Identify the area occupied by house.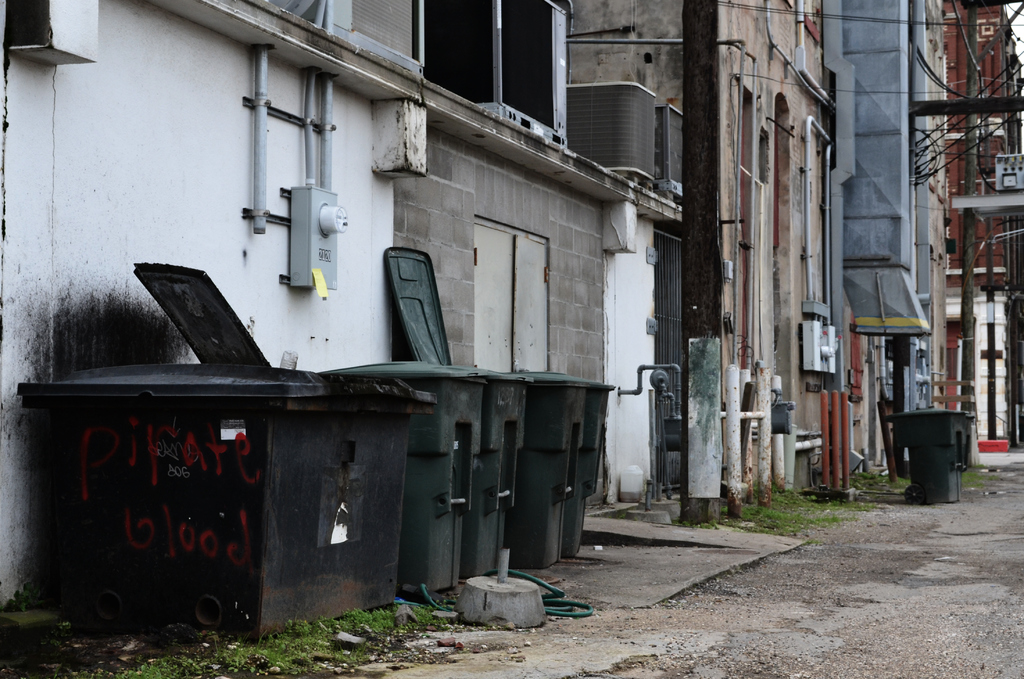
Area: BBox(941, 1, 1023, 451).
